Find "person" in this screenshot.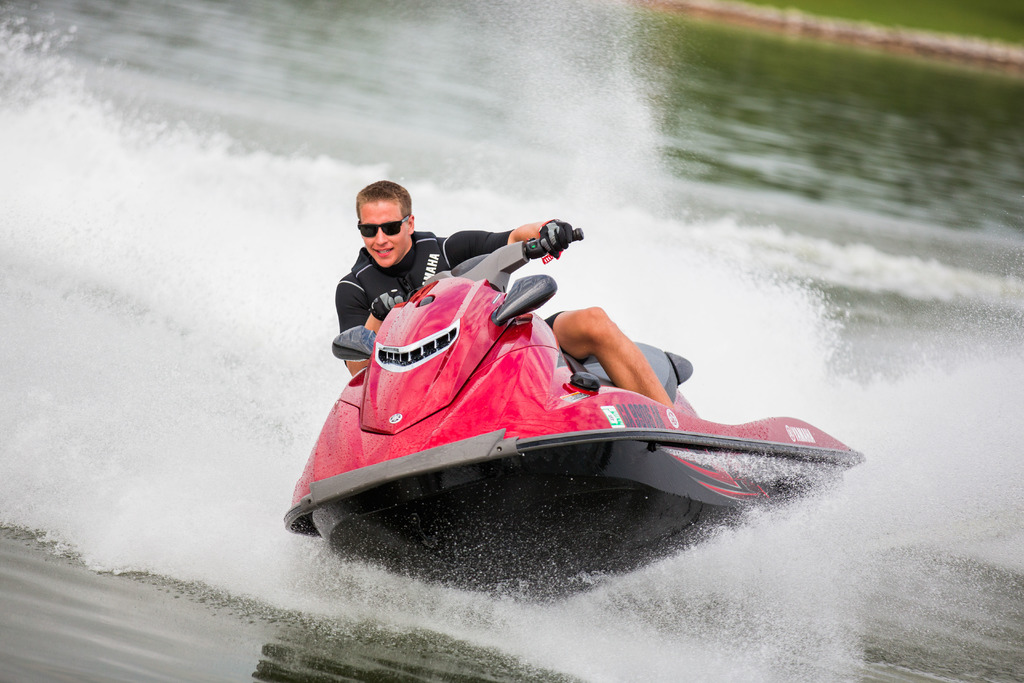
The bounding box for "person" is BBox(333, 180, 675, 411).
